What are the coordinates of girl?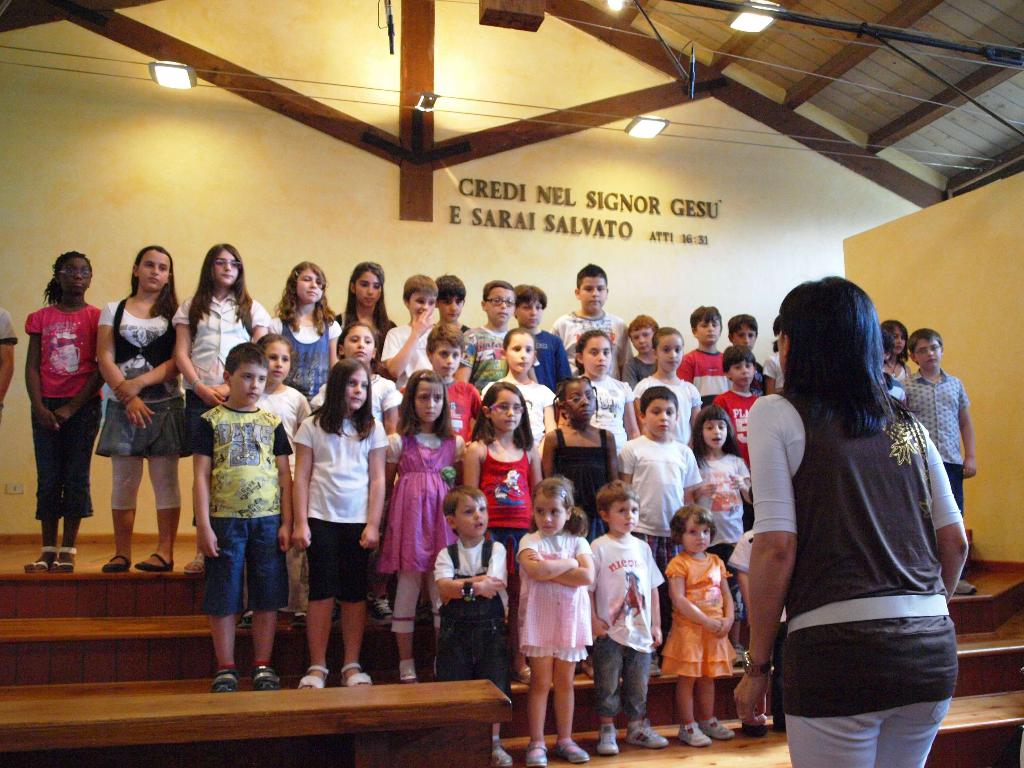
<region>385, 372, 467, 685</region>.
